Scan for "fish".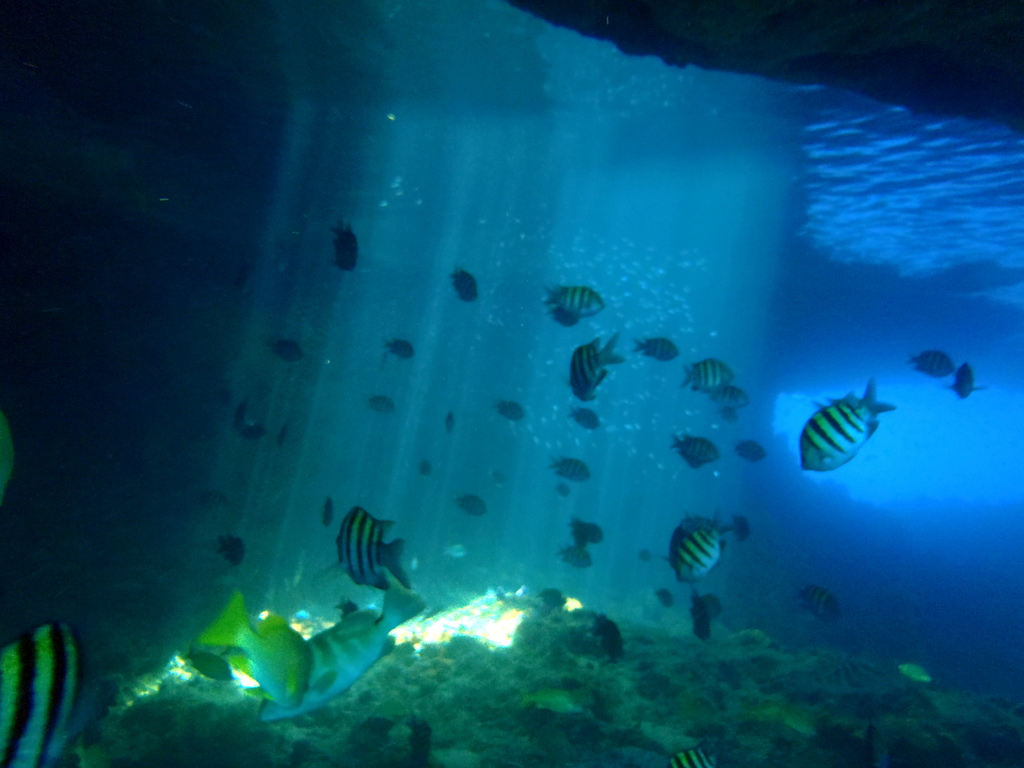
Scan result: l=664, t=505, r=735, b=580.
